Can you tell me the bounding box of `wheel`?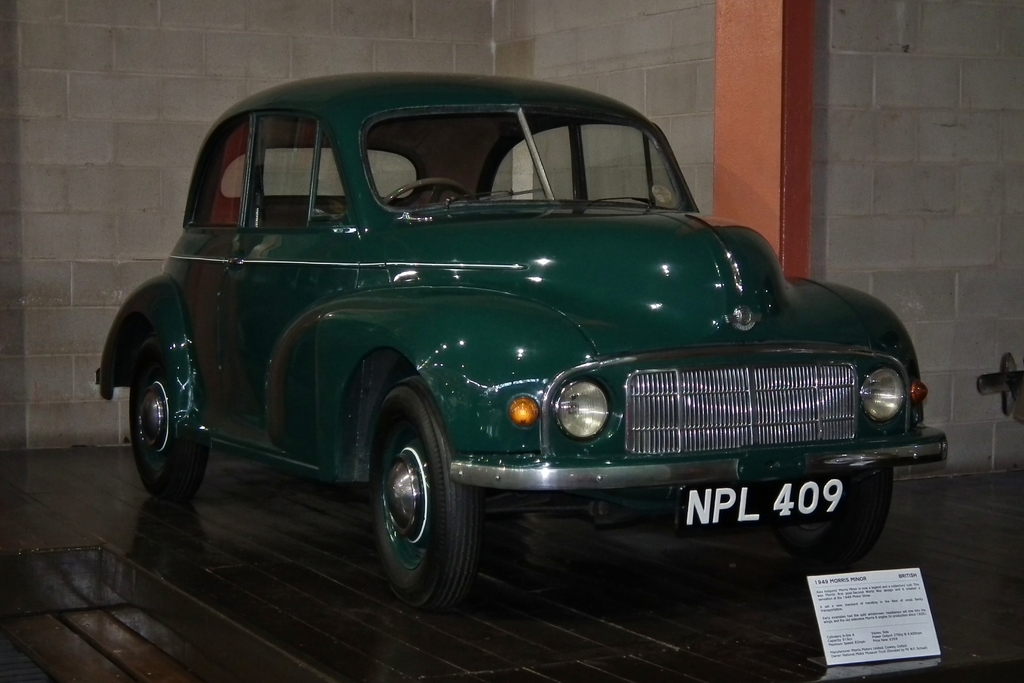
365/409/467/597.
